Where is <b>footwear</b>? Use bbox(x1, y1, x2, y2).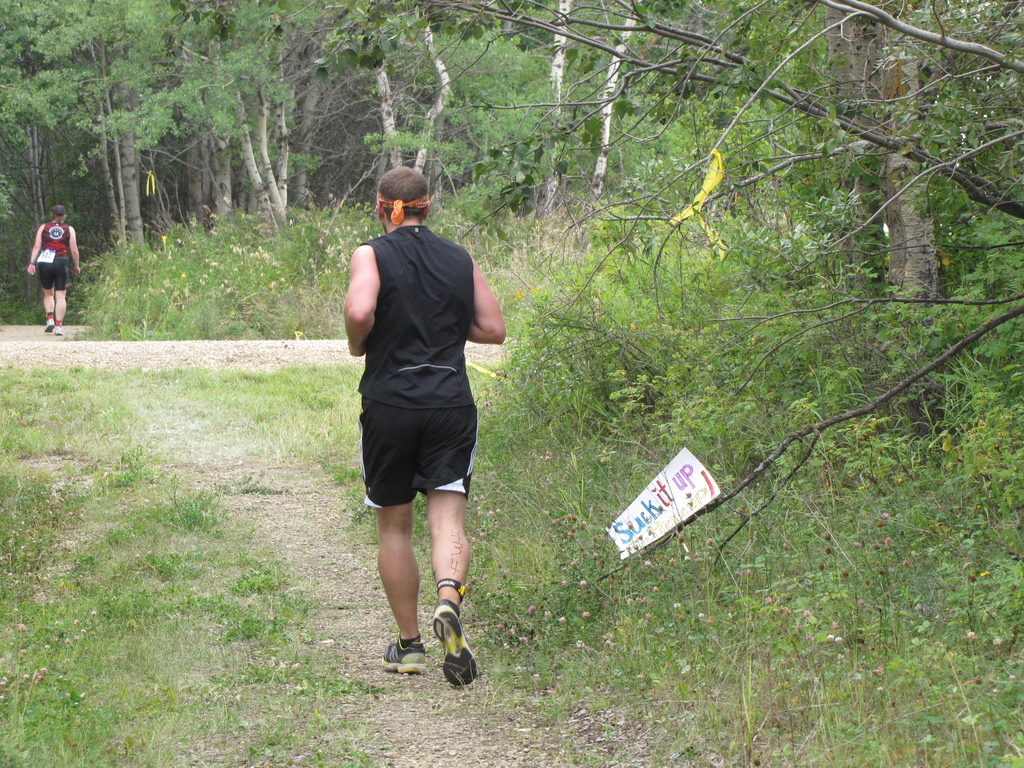
bbox(381, 632, 426, 676).
